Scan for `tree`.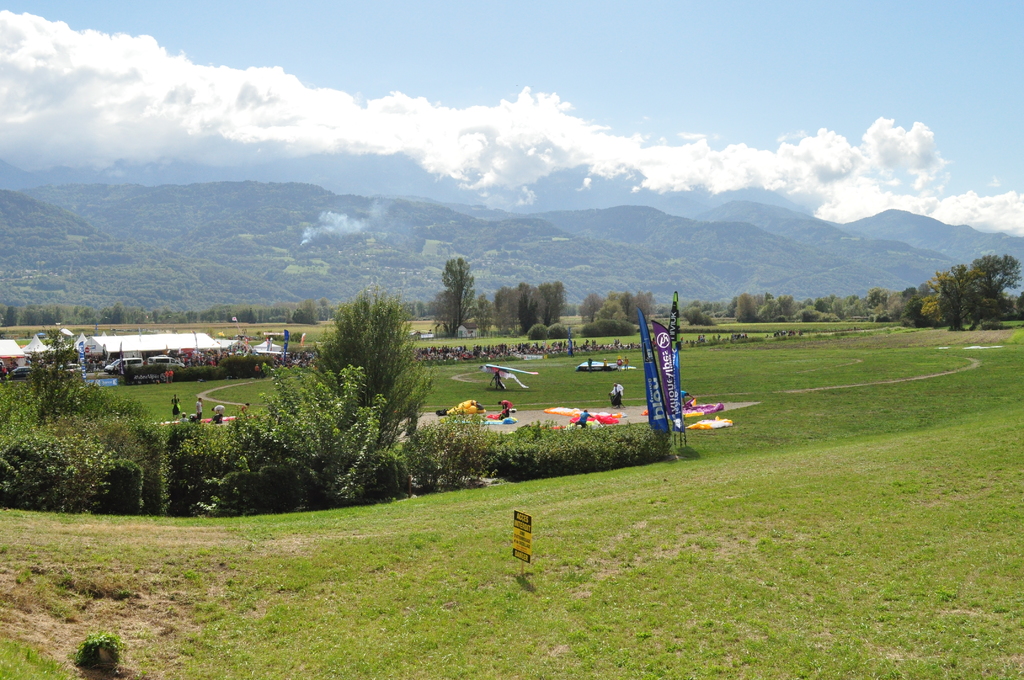
Scan result: crop(684, 302, 714, 320).
